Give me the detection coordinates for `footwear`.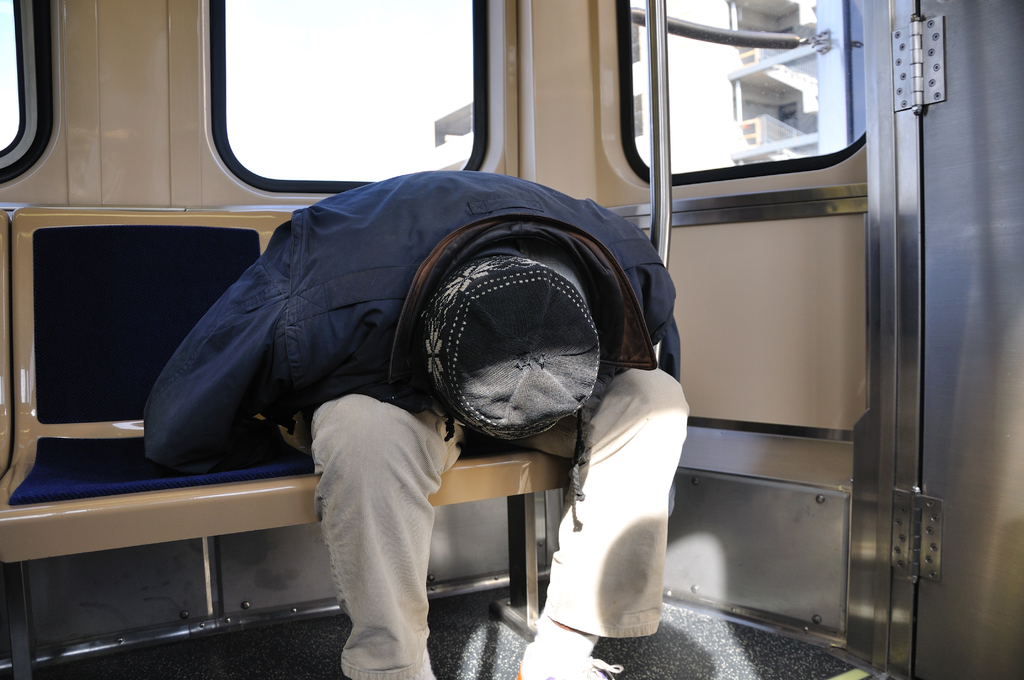
box=[509, 654, 621, 679].
